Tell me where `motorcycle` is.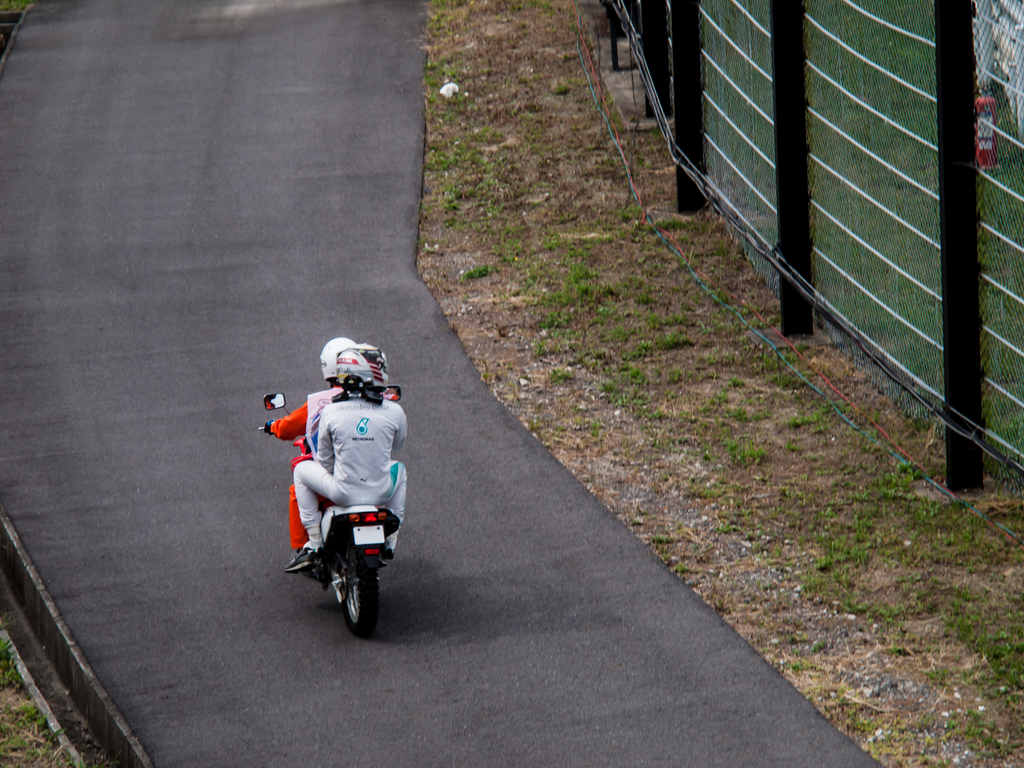
`motorcycle` is at x1=268 y1=428 x2=408 y2=627.
